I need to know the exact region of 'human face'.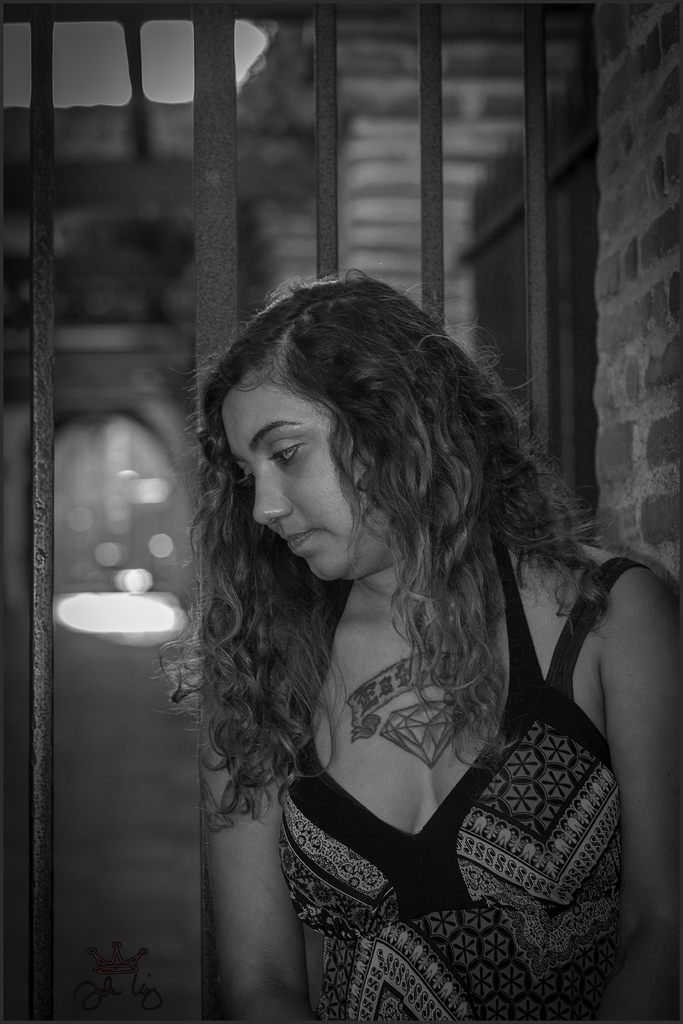
Region: <bbox>218, 383, 381, 582</bbox>.
